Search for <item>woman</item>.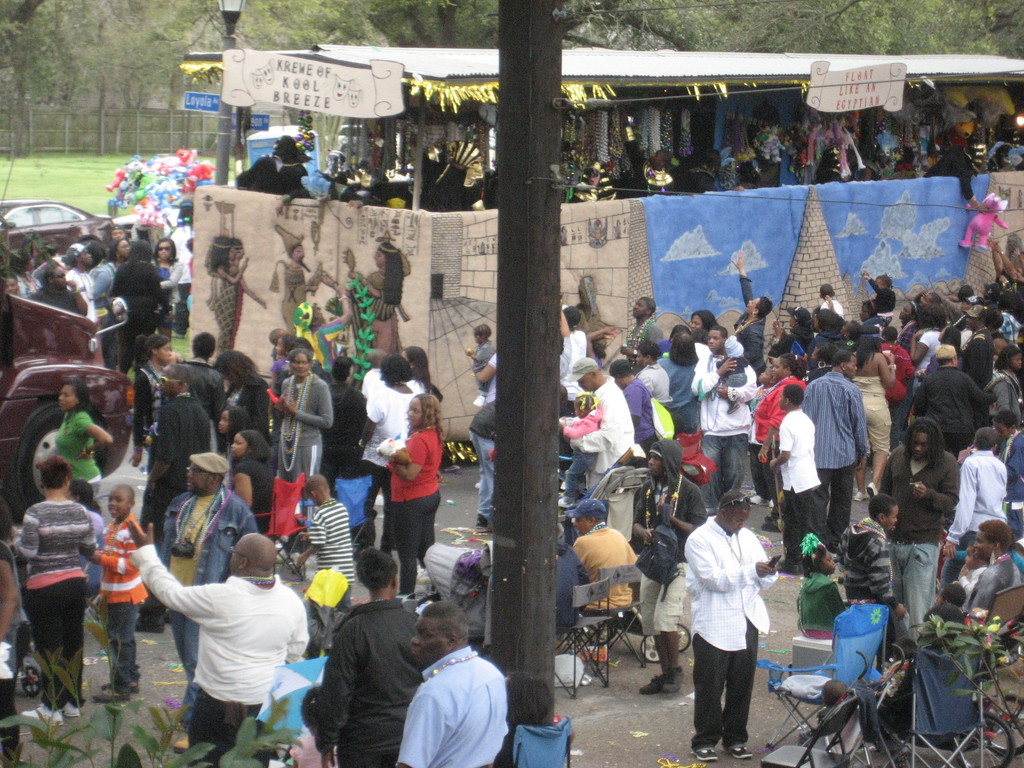
Found at x1=657 y1=333 x2=703 y2=435.
